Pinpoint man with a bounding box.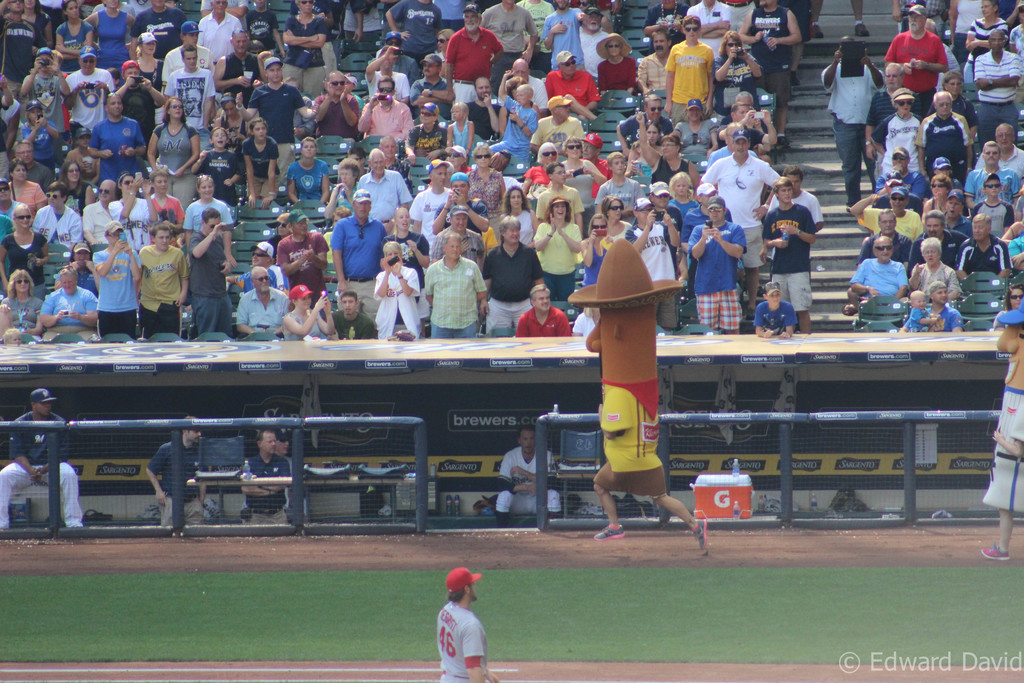
box=[215, 29, 264, 126].
